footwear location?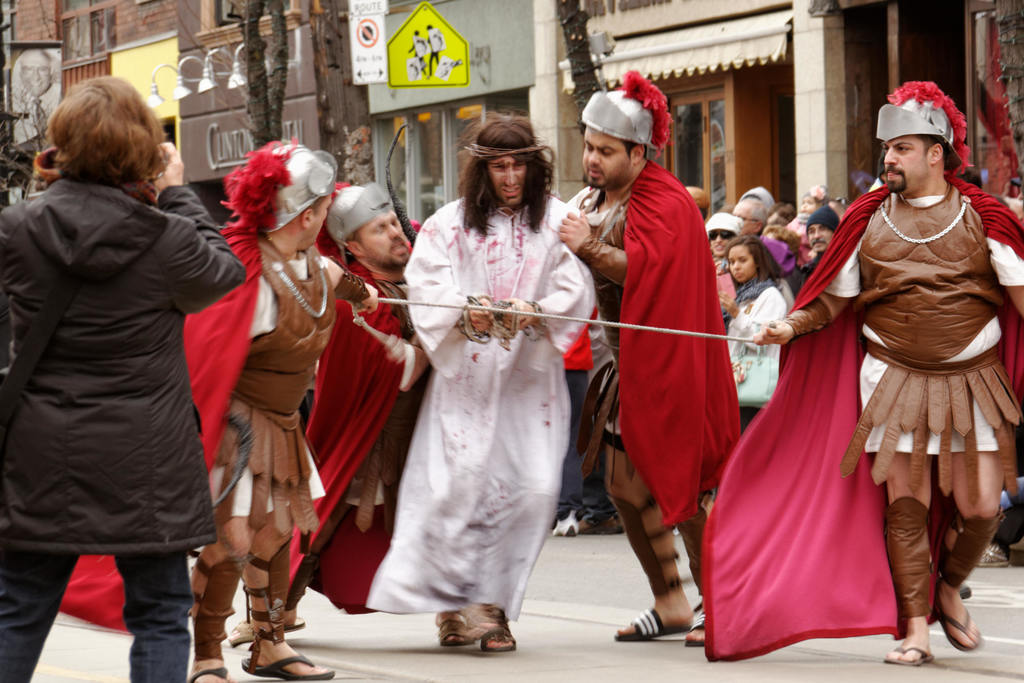
pyautogui.locateOnScreen(552, 509, 575, 541)
